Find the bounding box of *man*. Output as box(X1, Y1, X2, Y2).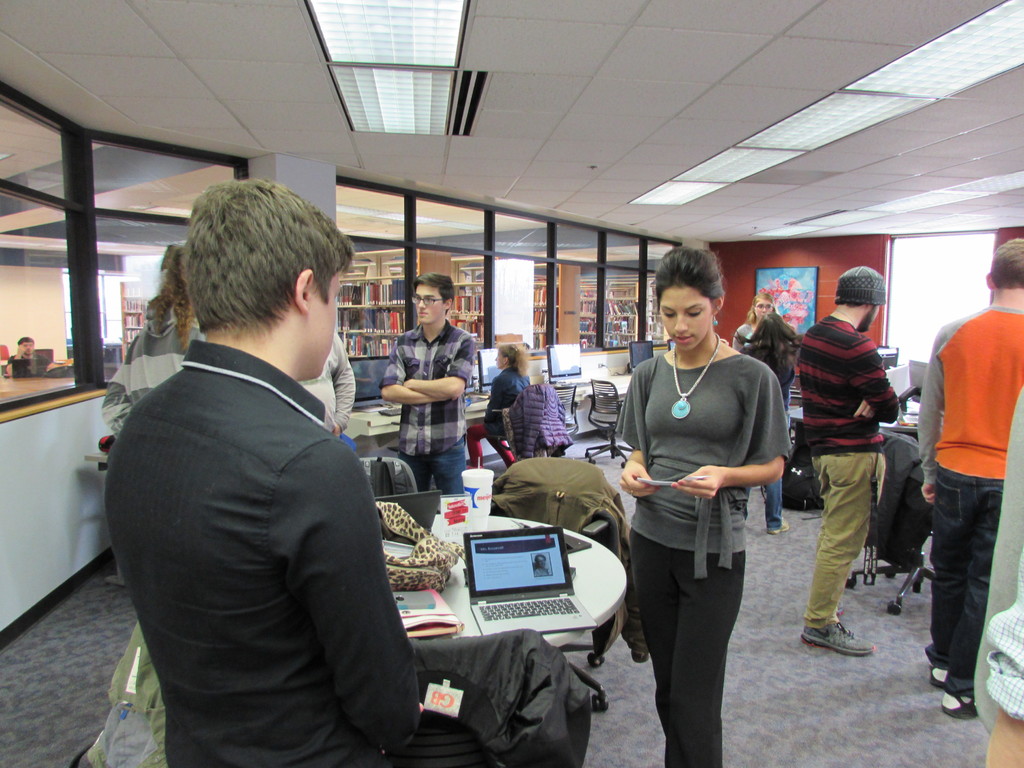
box(92, 180, 419, 753).
